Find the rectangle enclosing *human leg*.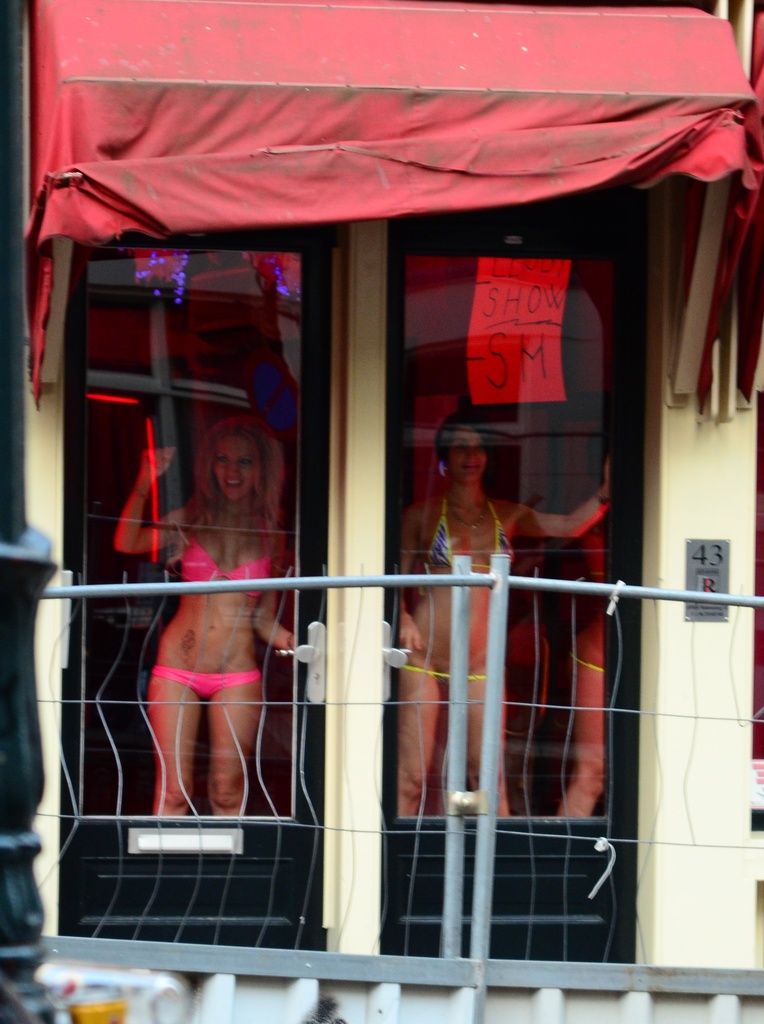
399:671:437:832.
